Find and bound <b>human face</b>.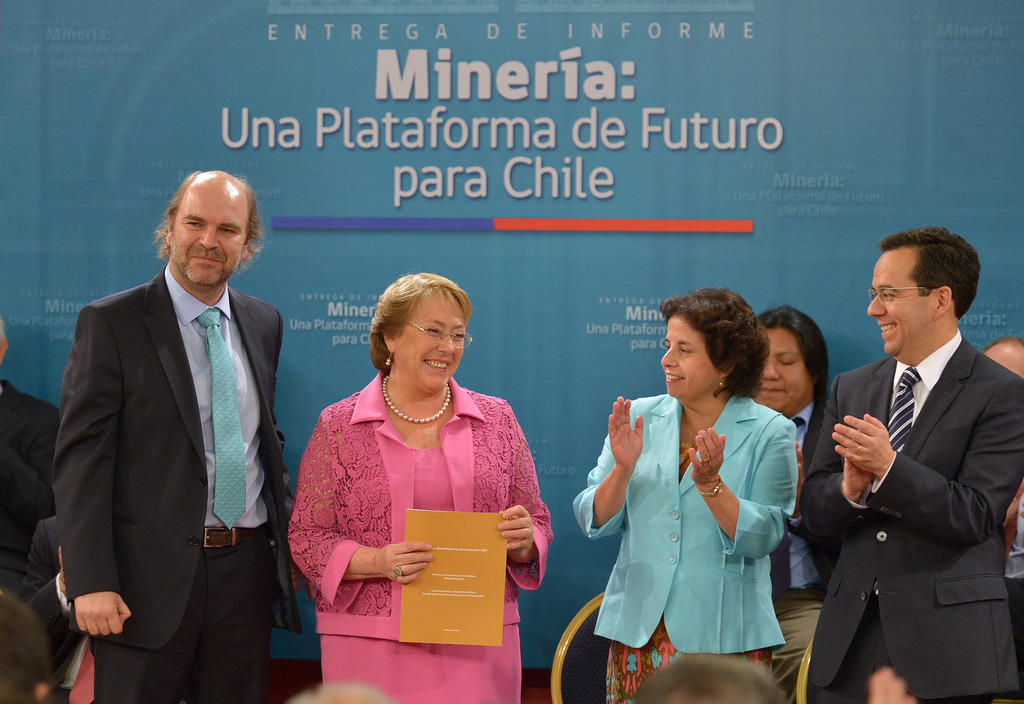
Bound: rect(662, 315, 720, 399).
